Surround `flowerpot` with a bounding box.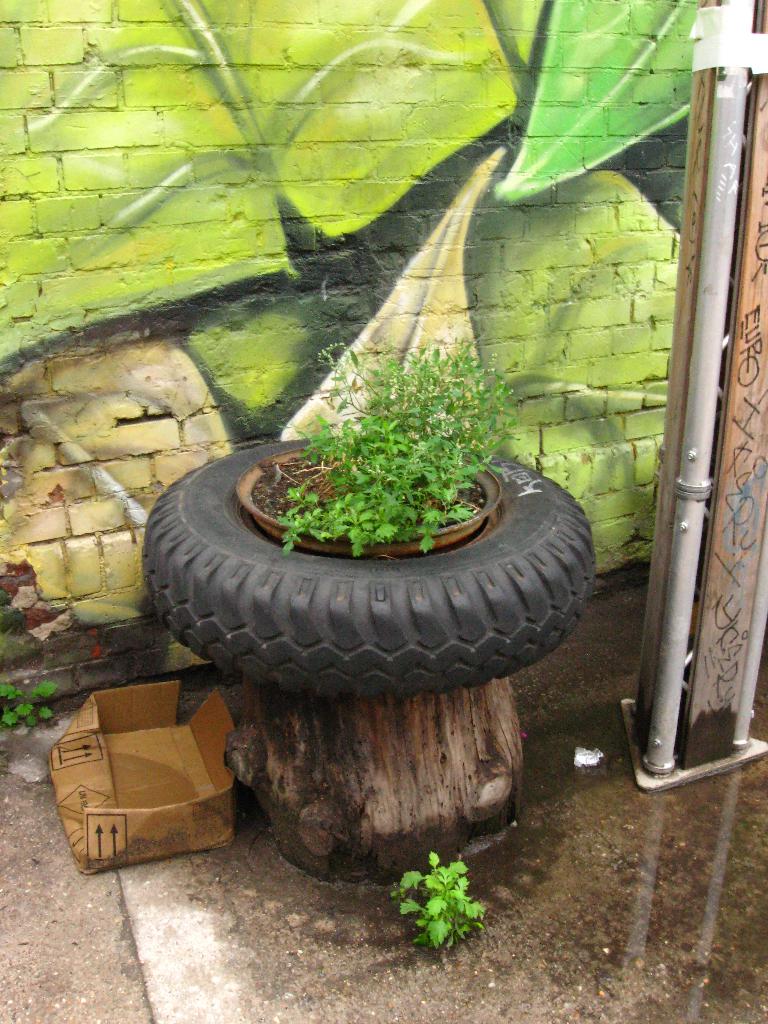
box=[237, 442, 500, 554].
